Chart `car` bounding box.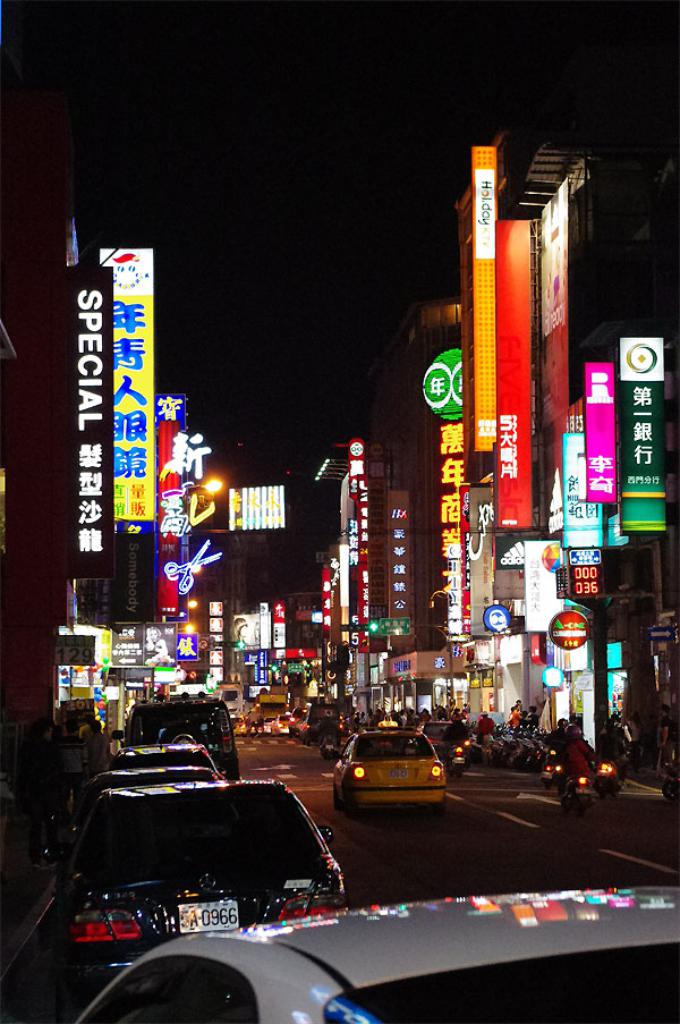
Charted: x1=60 y1=882 x2=679 y2=1023.
